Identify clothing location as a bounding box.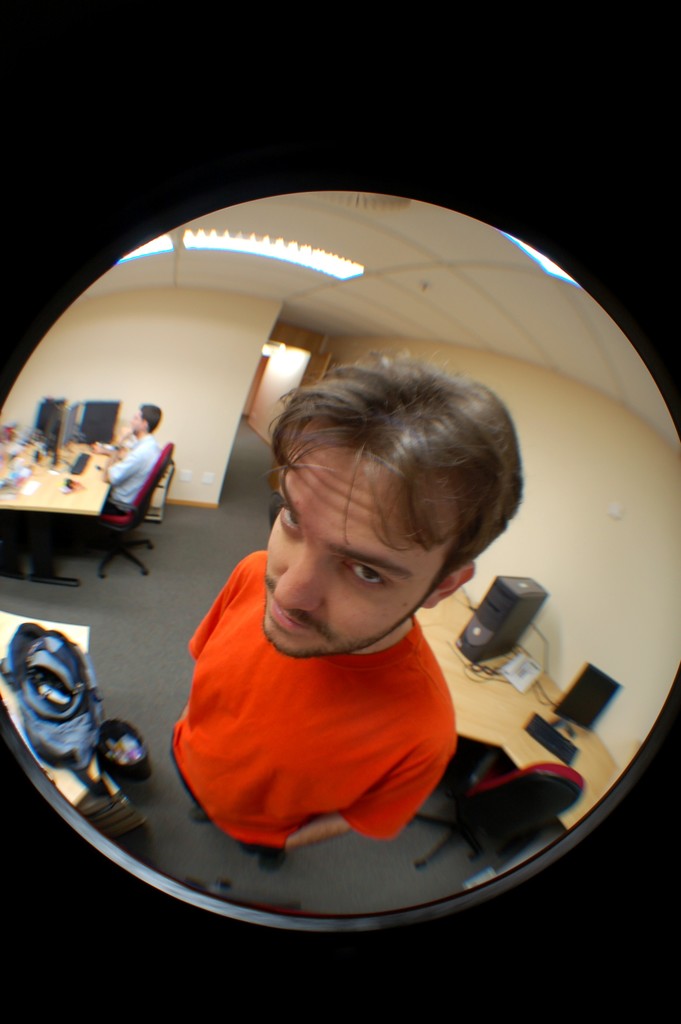
x1=107, y1=433, x2=158, y2=512.
